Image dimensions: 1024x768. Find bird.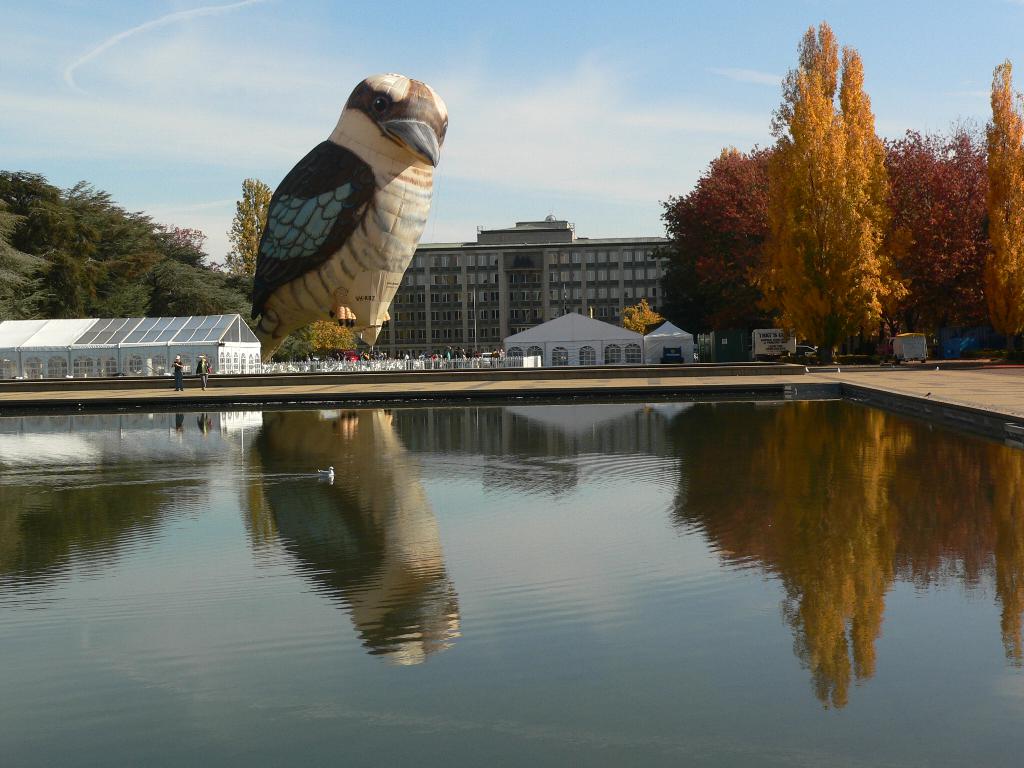
rect(250, 65, 450, 363).
